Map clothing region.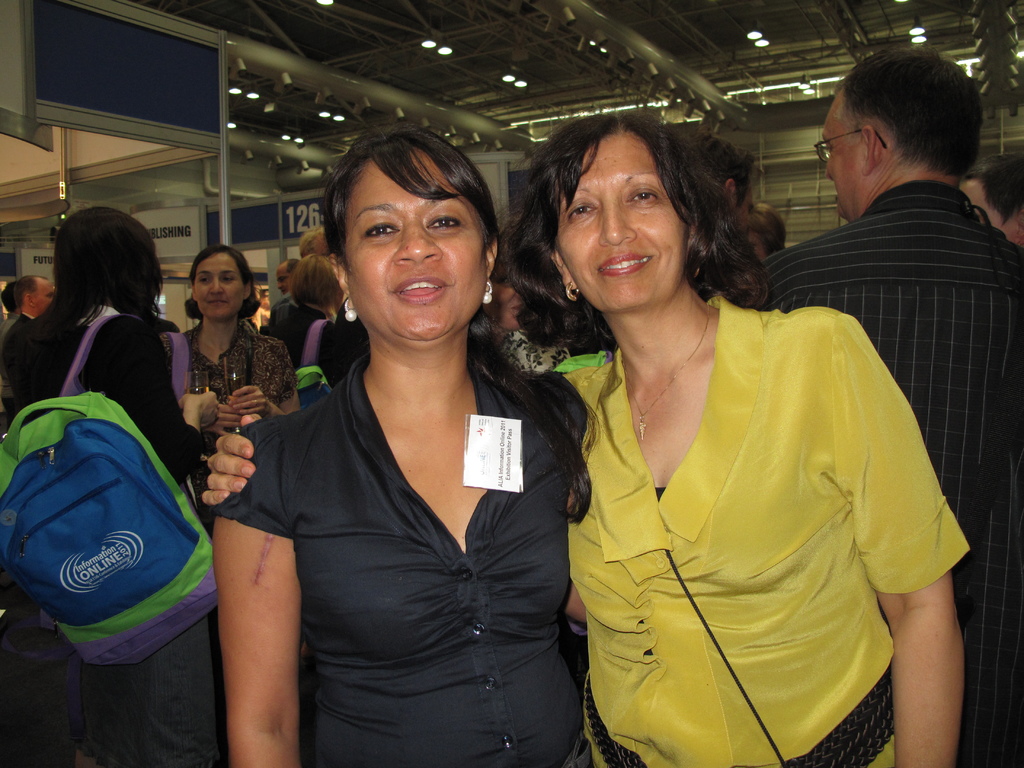
Mapped to <box>216,349,572,765</box>.
